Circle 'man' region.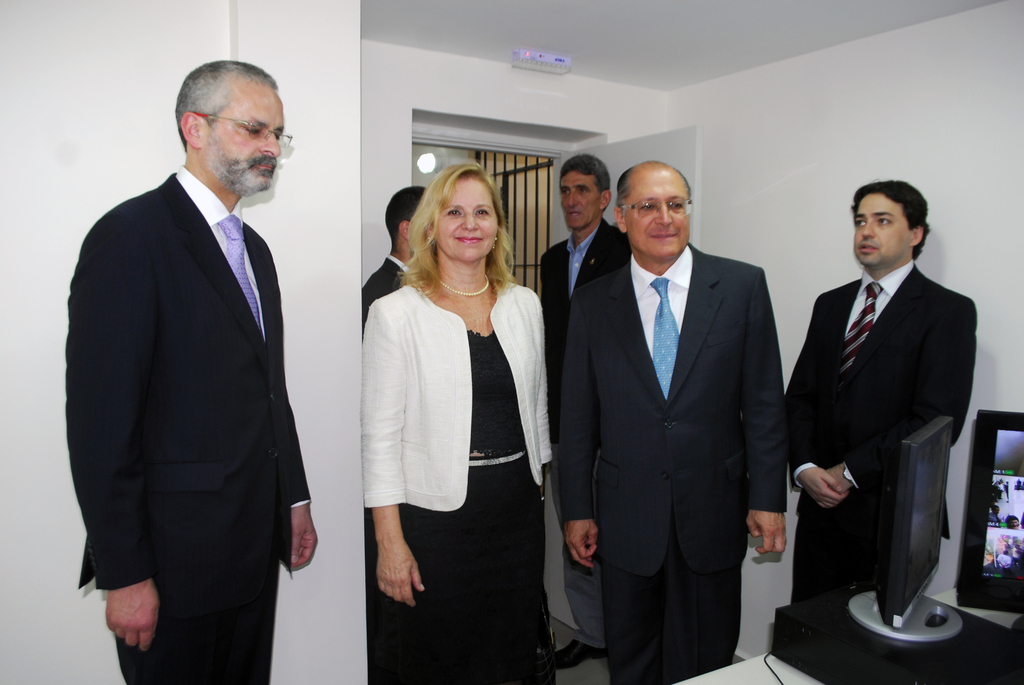
Region: 559 165 790 684.
